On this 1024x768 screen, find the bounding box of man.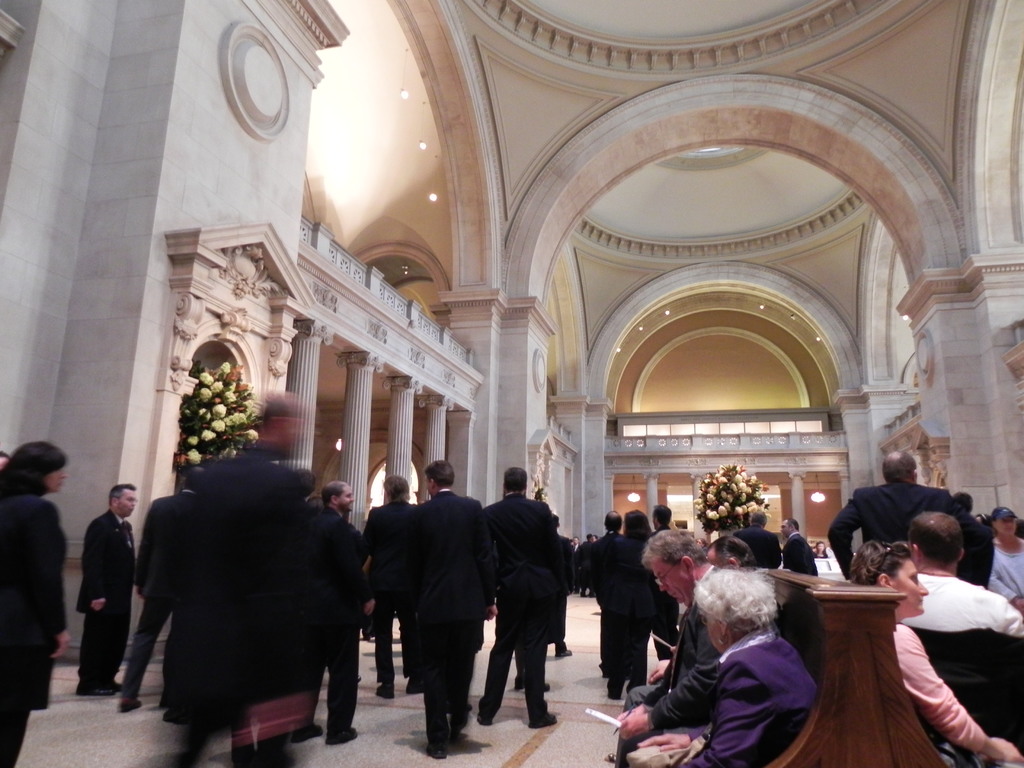
Bounding box: <region>584, 515, 628, 675</region>.
